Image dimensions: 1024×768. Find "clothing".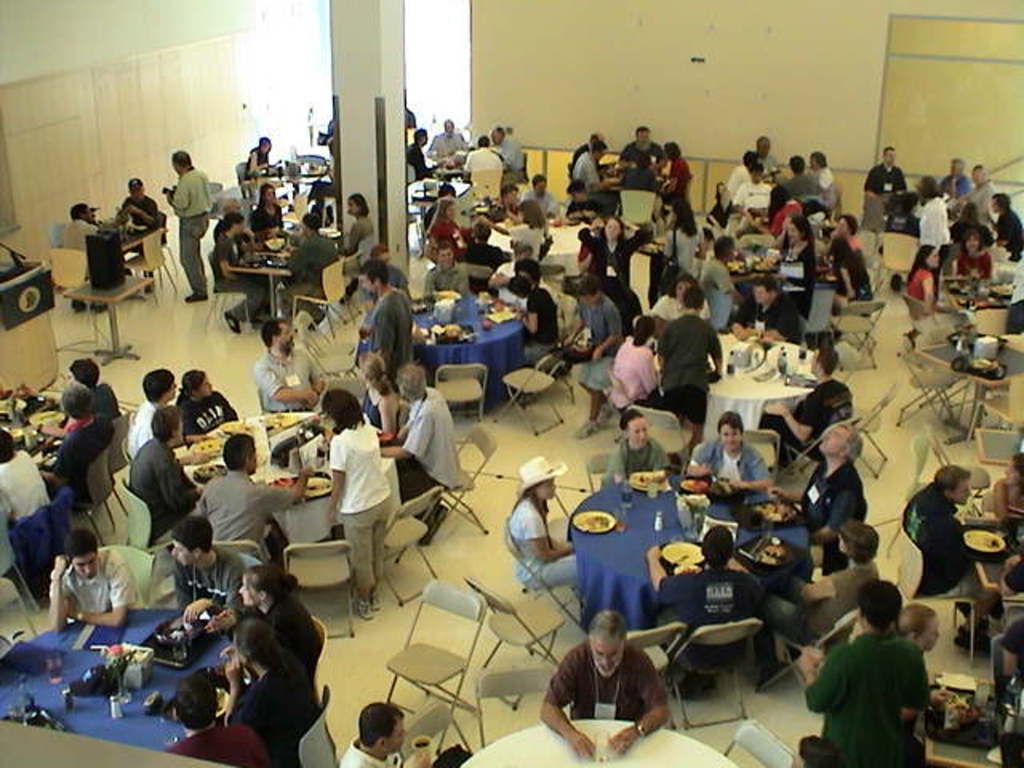
{"x1": 170, "y1": 176, "x2": 205, "y2": 298}.
